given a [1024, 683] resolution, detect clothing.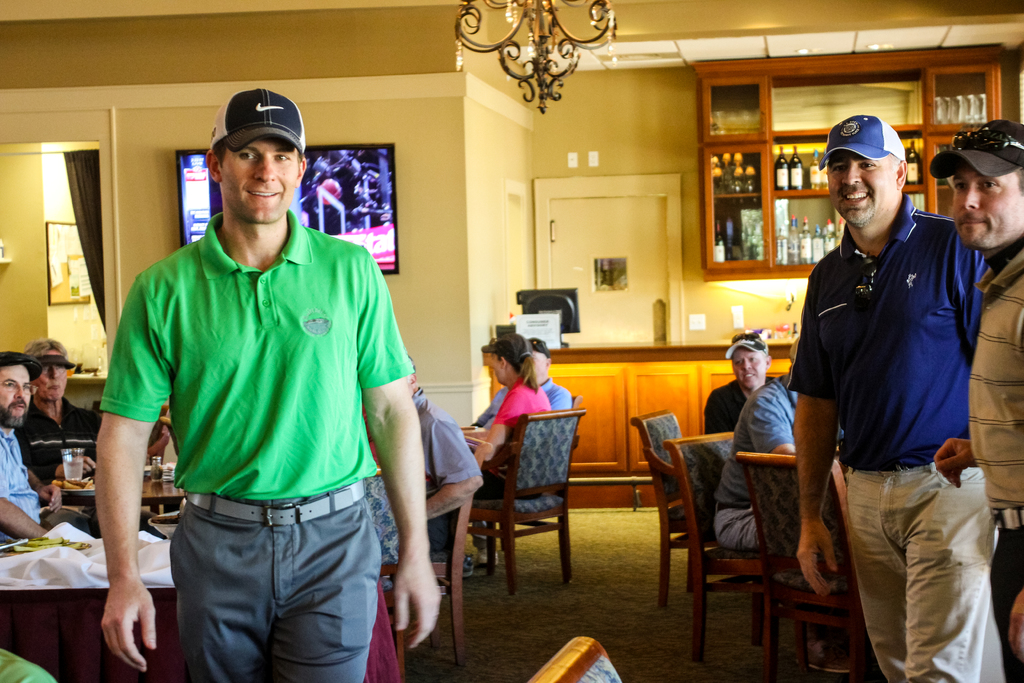
Rect(476, 379, 570, 427).
